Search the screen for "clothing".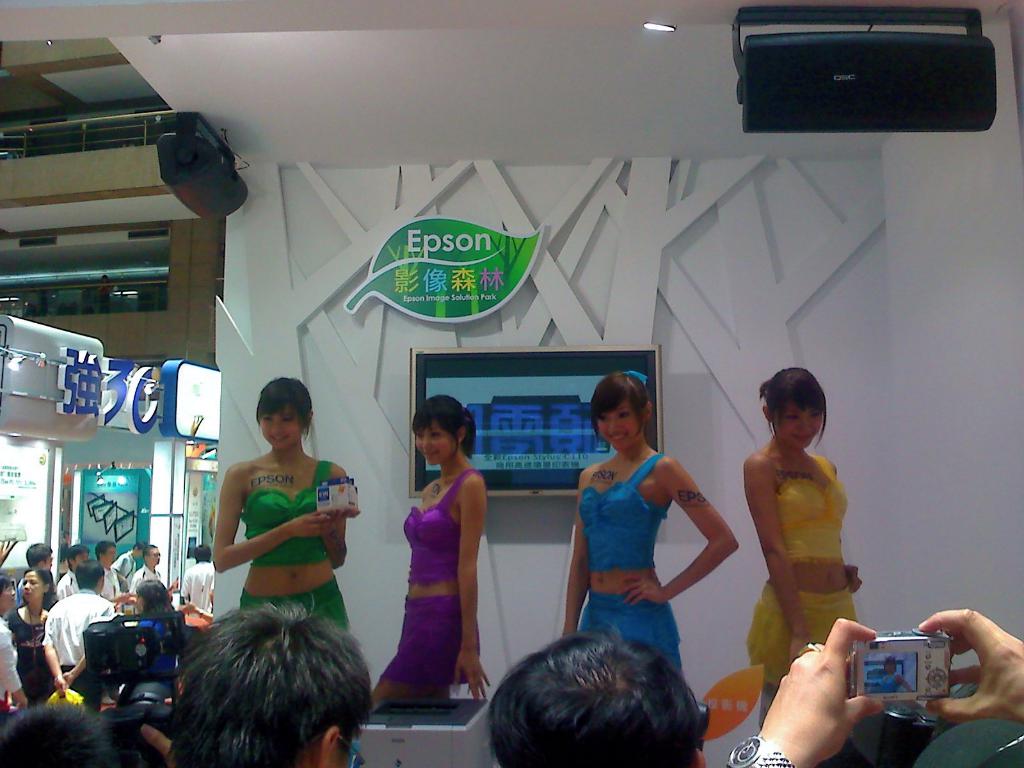
Found at (908, 718, 1023, 767).
